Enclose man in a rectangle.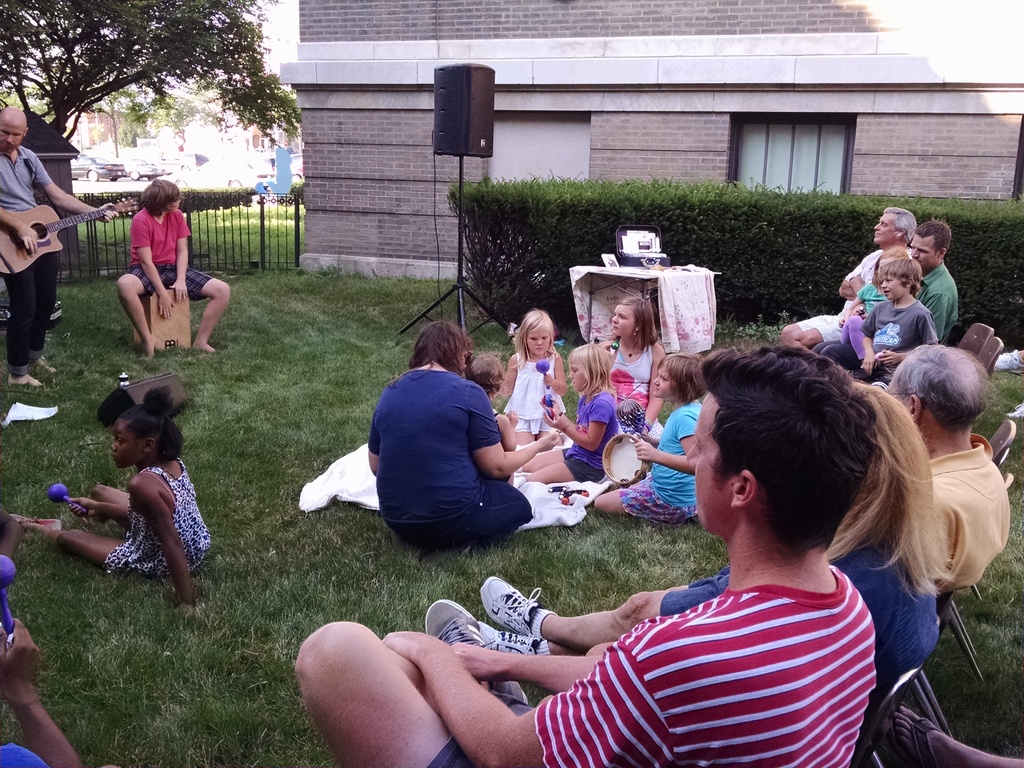
890,346,1012,606.
